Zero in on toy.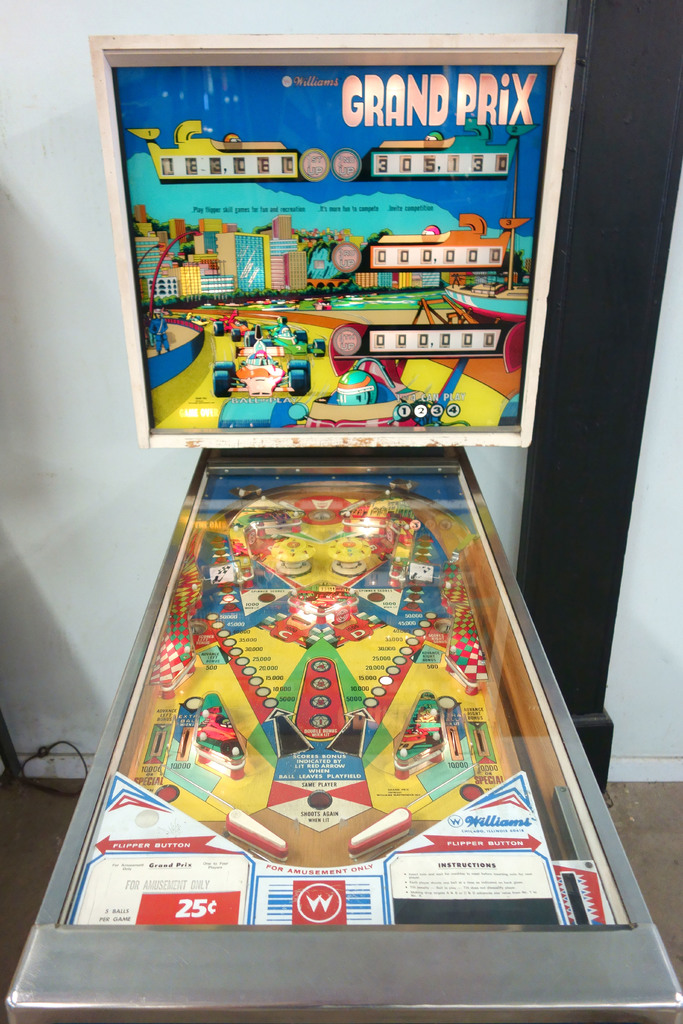
Zeroed in: x1=337 y1=359 x2=379 y2=415.
